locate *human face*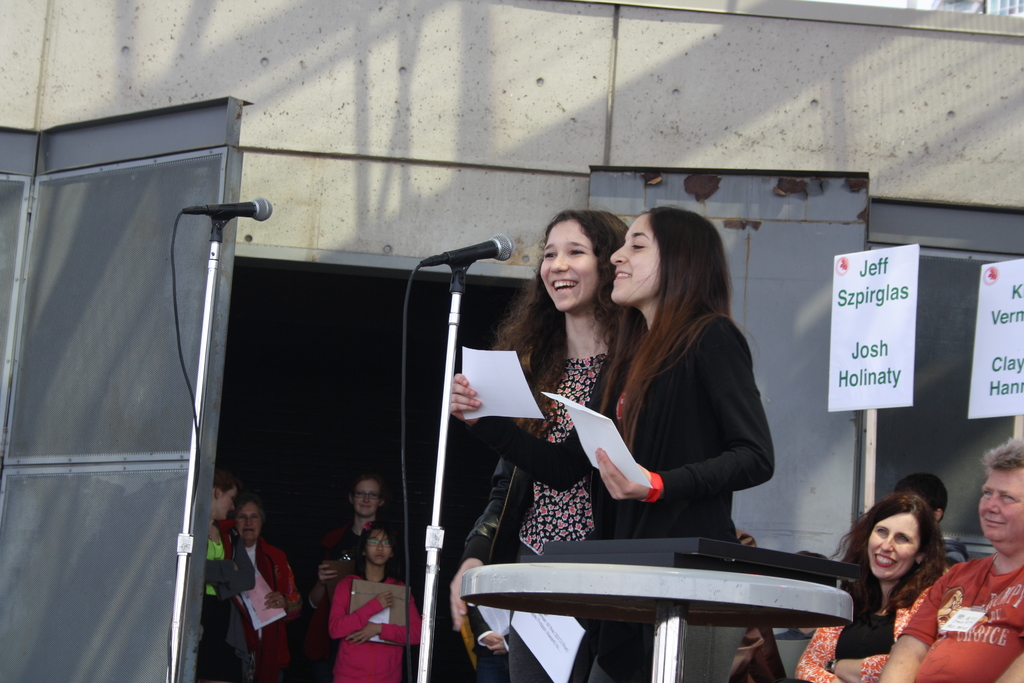
bbox=[353, 479, 380, 517]
